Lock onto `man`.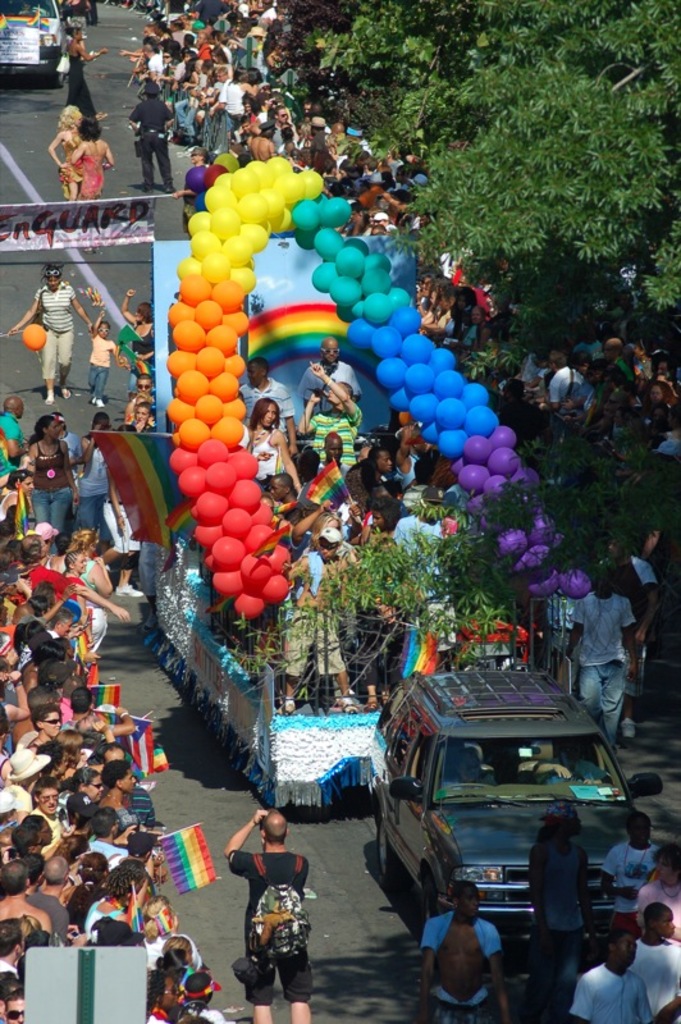
Locked: (28,777,74,860).
